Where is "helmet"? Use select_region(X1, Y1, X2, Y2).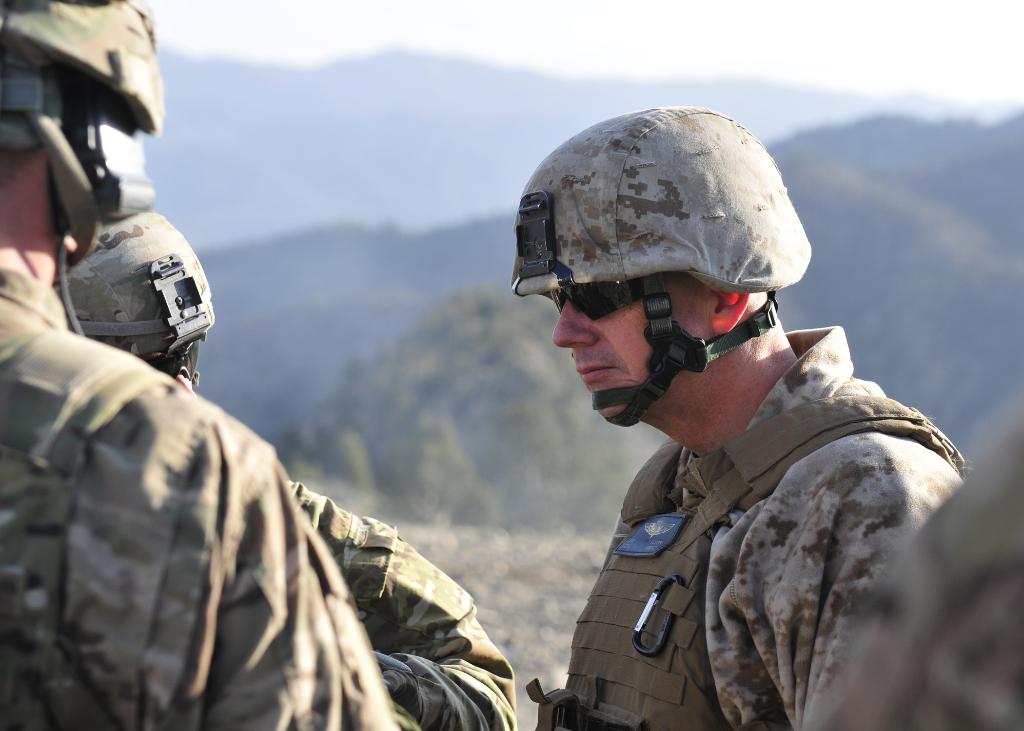
select_region(0, 0, 172, 274).
